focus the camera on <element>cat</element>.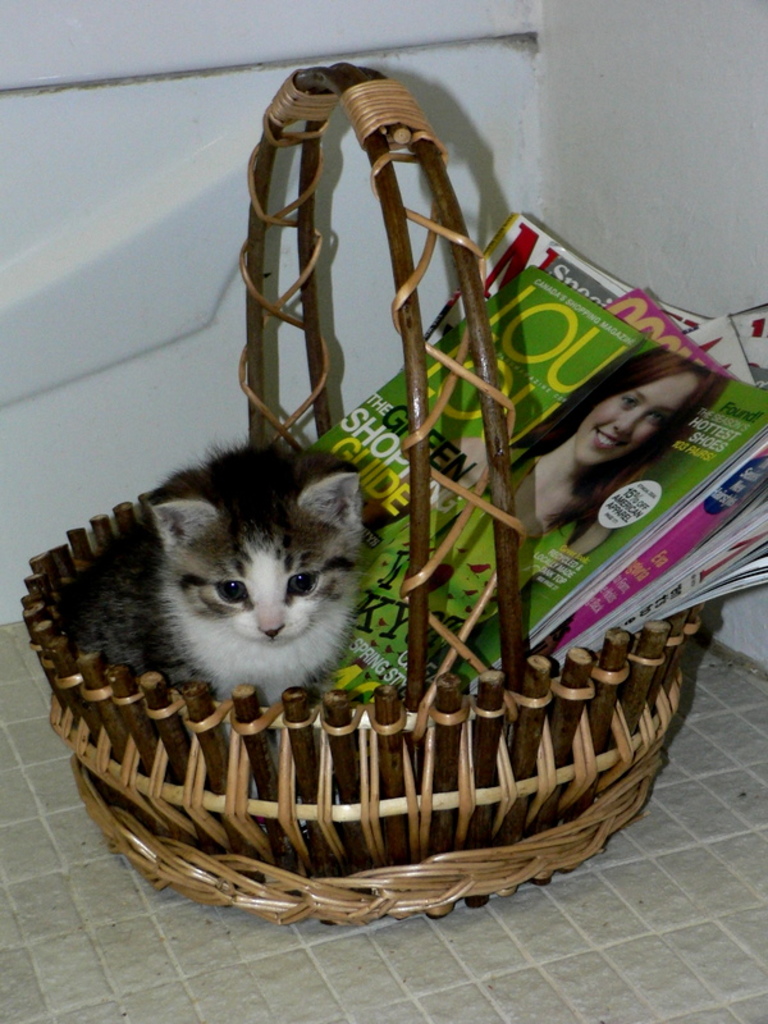
Focus region: x1=68 y1=429 x2=393 y2=712.
